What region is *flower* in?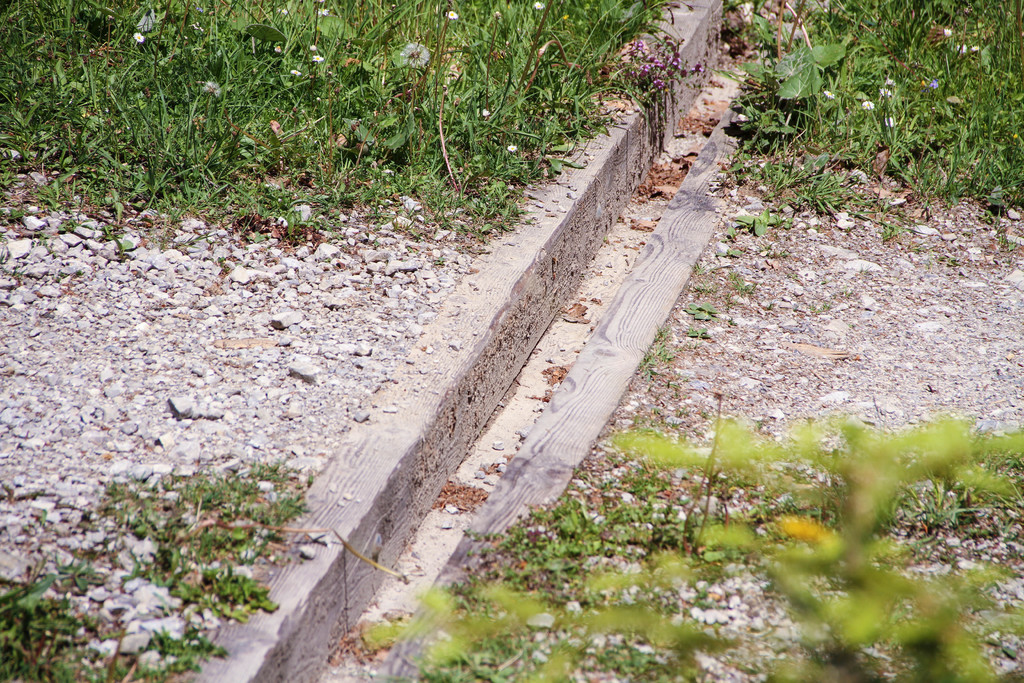
bbox(311, 54, 324, 64).
